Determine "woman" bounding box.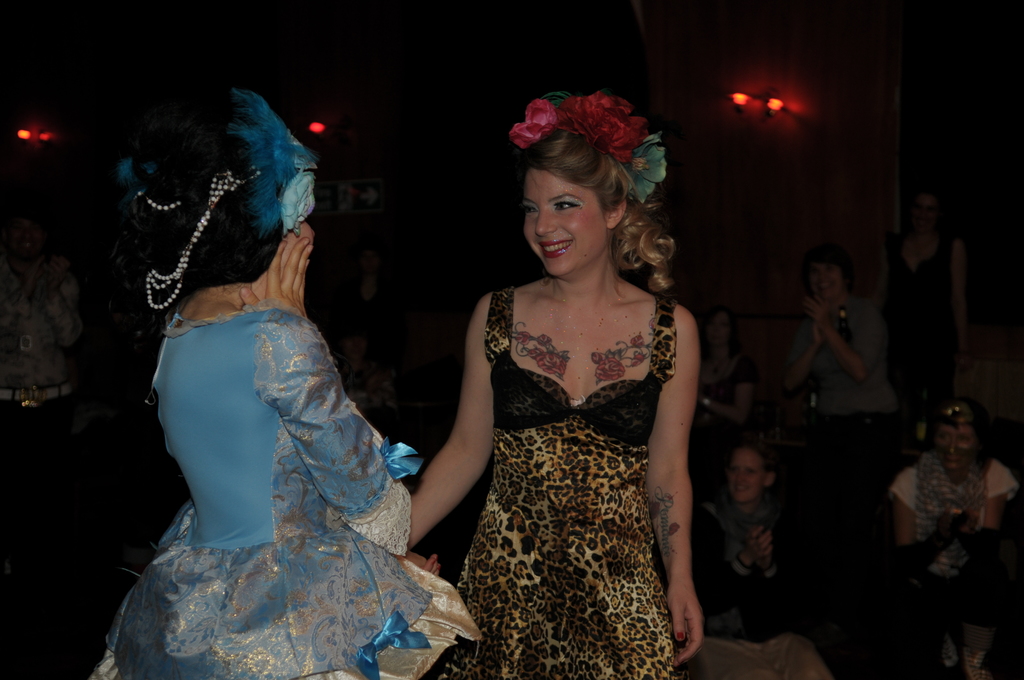
Determined: 99,94,471,679.
